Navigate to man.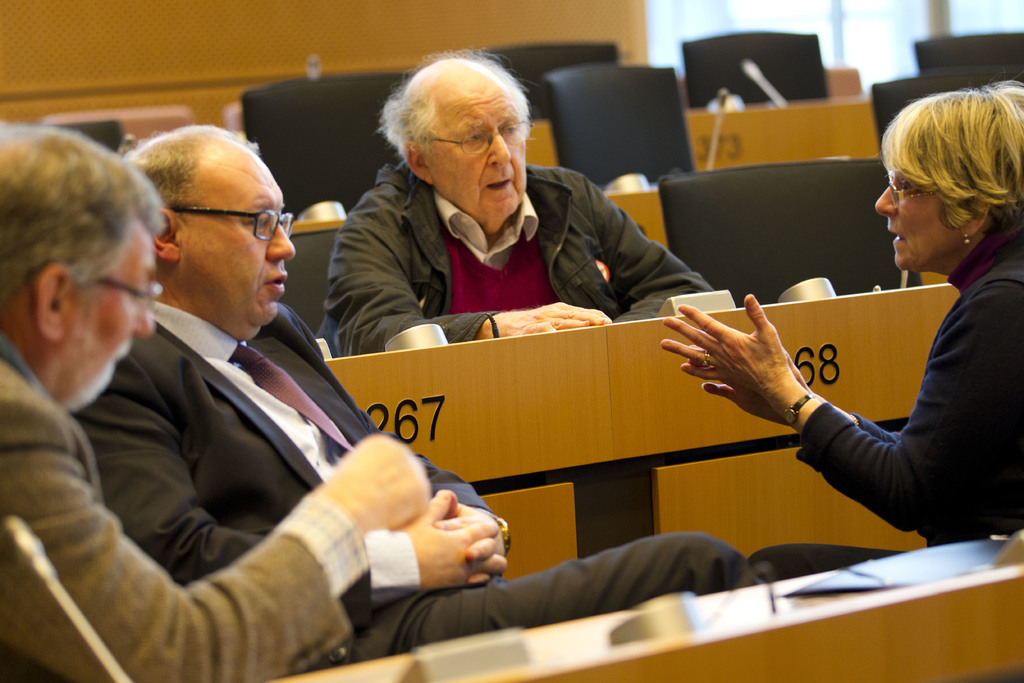
Navigation target: rect(664, 78, 1023, 534).
